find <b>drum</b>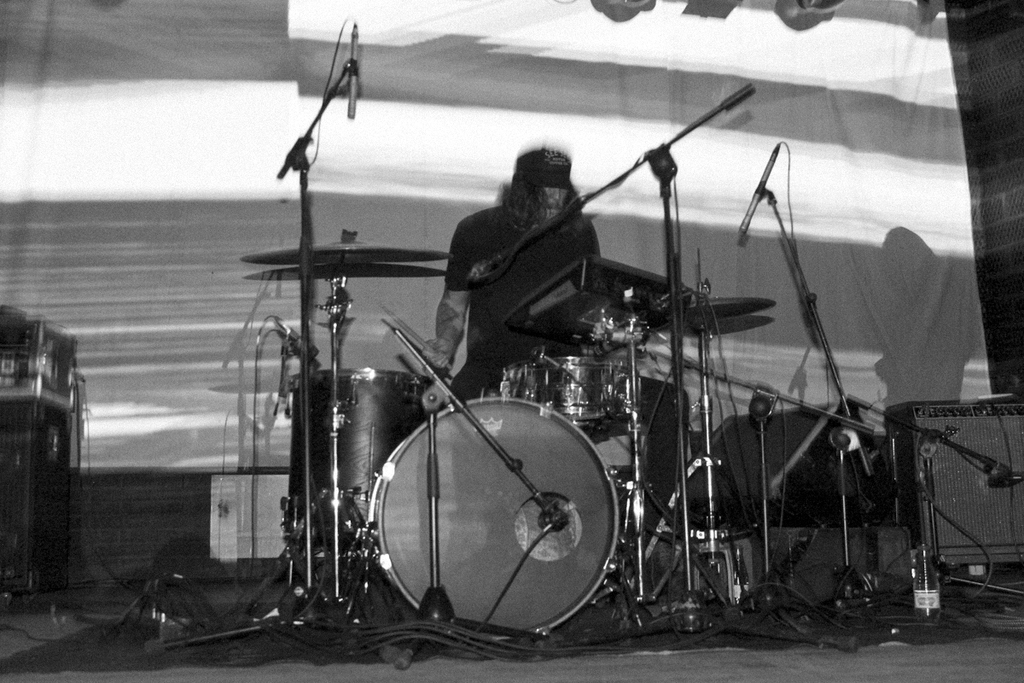
Rect(504, 355, 637, 435)
